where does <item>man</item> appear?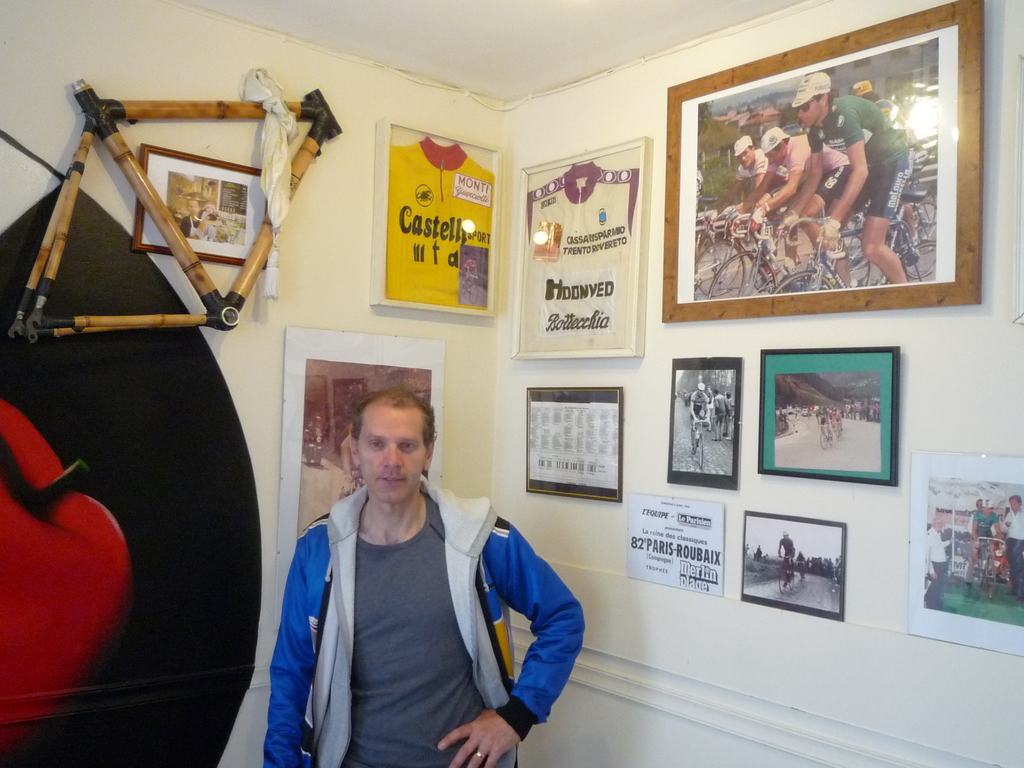
Appears at select_region(780, 70, 919, 284).
